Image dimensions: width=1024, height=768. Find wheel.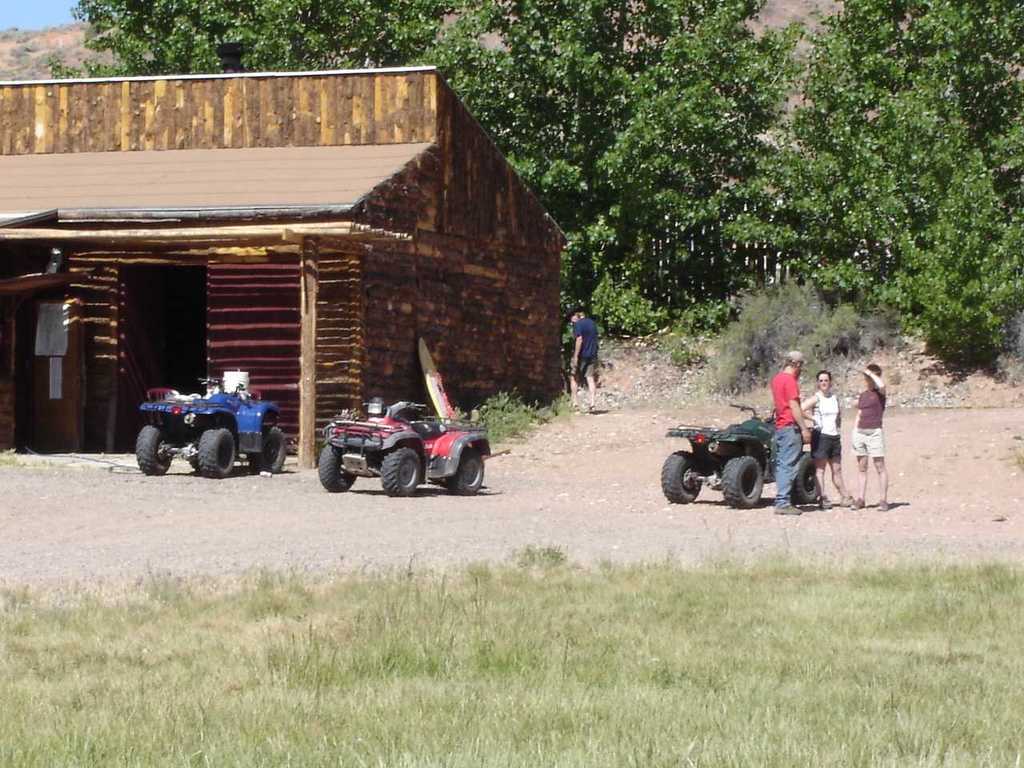
bbox(794, 453, 819, 503).
